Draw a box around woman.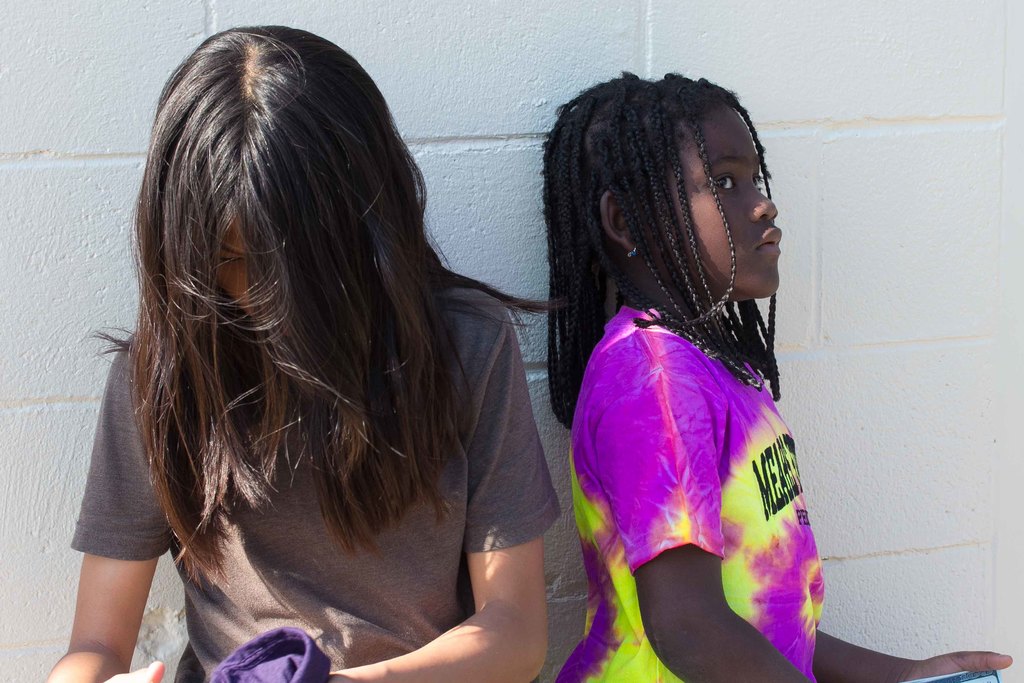
bbox(559, 70, 1012, 682).
